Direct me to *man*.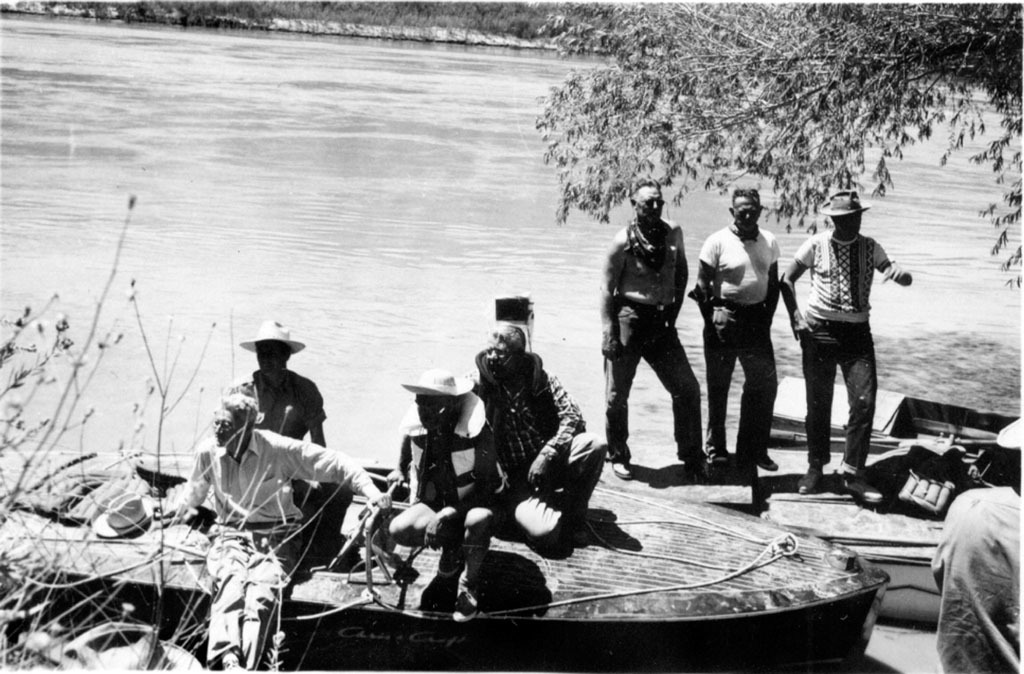
Direction: box(223, 313, 336, 454).
